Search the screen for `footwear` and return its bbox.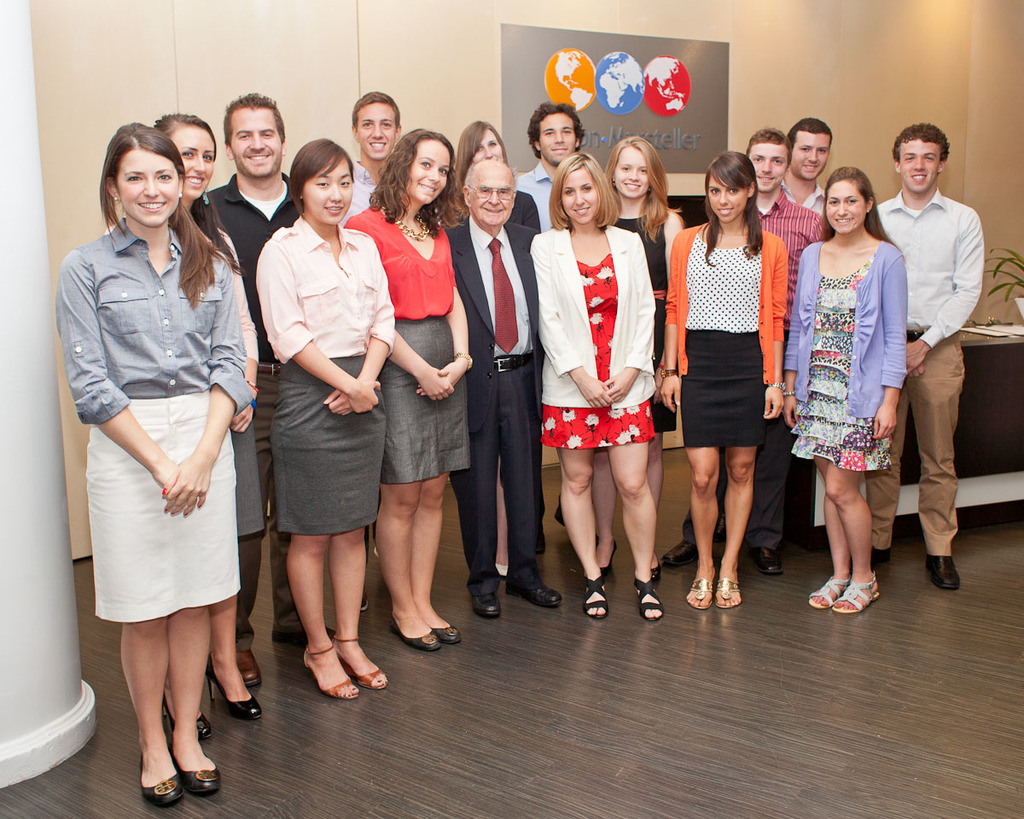
Found: box=[467, 580, 507, 617].
